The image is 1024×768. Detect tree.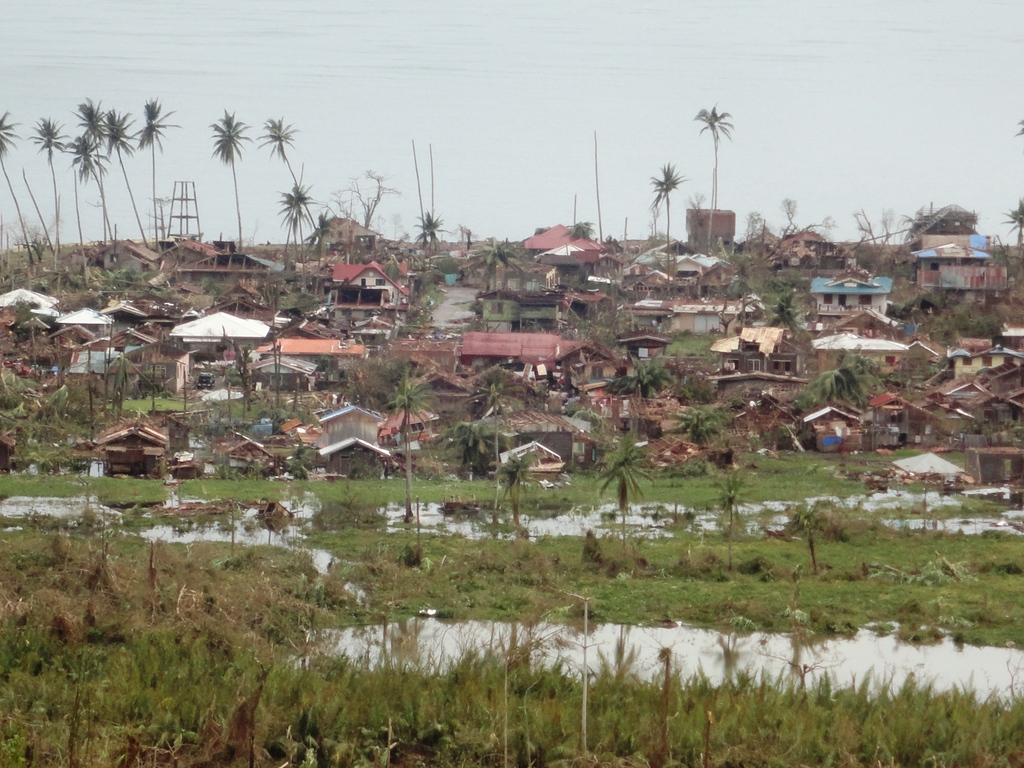
Detection: <bbox>779, 501, 831, 574</bbox>.
